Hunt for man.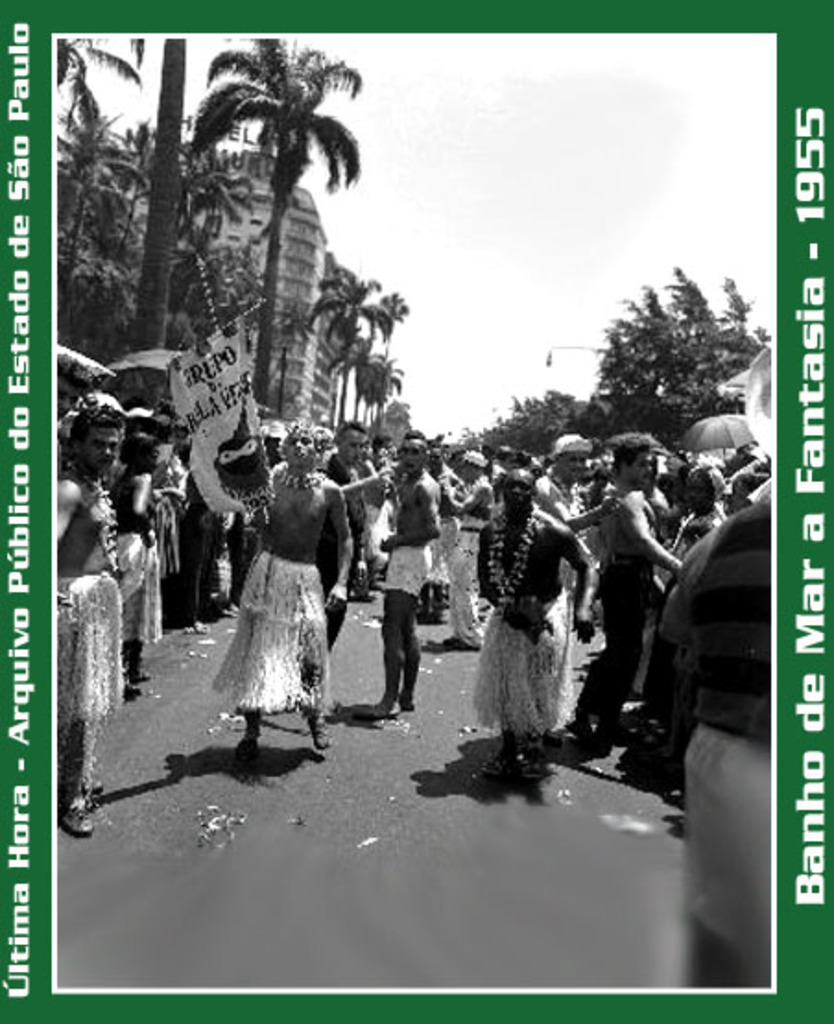
Hunted down at select_region(533, 435, 614, 524).
